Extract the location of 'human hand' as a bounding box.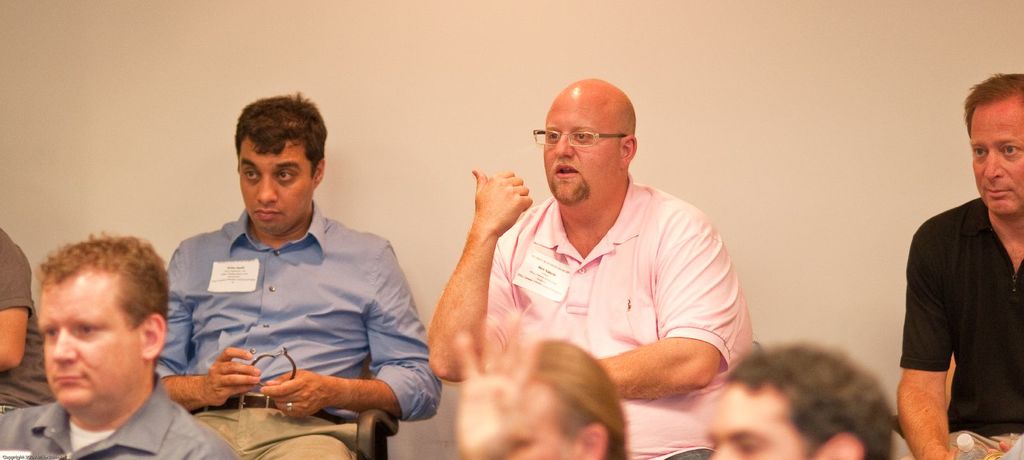
bbox(456, 165, 524, 240).
